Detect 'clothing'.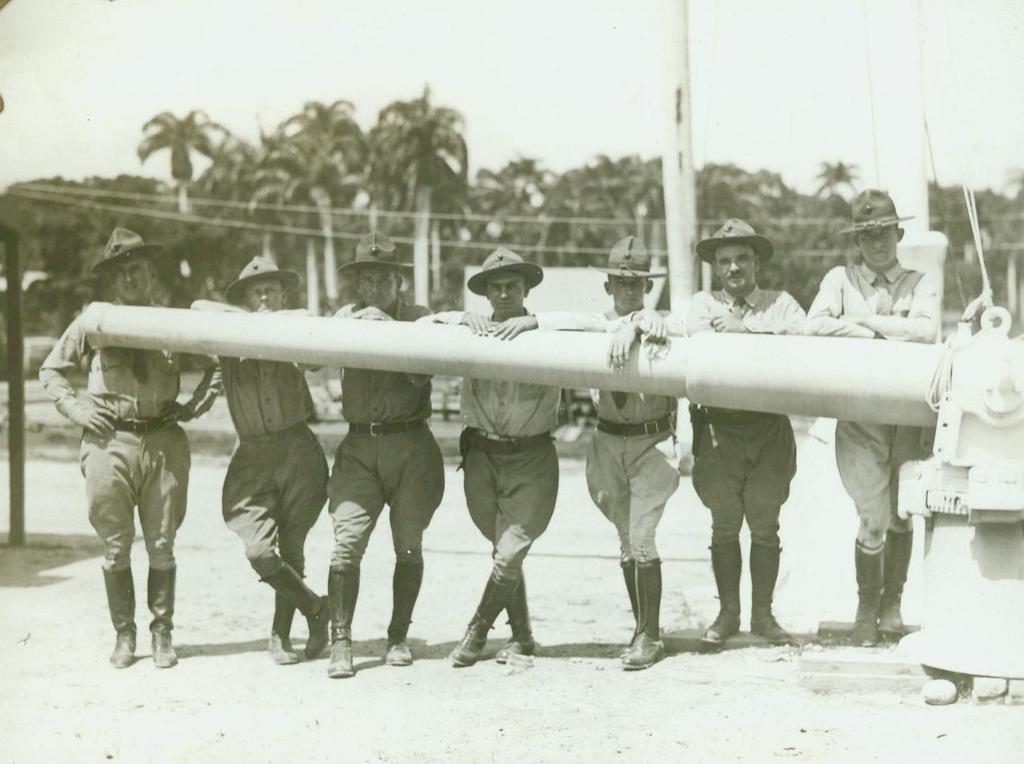
Detected at box(683, 282, 815, 543).
